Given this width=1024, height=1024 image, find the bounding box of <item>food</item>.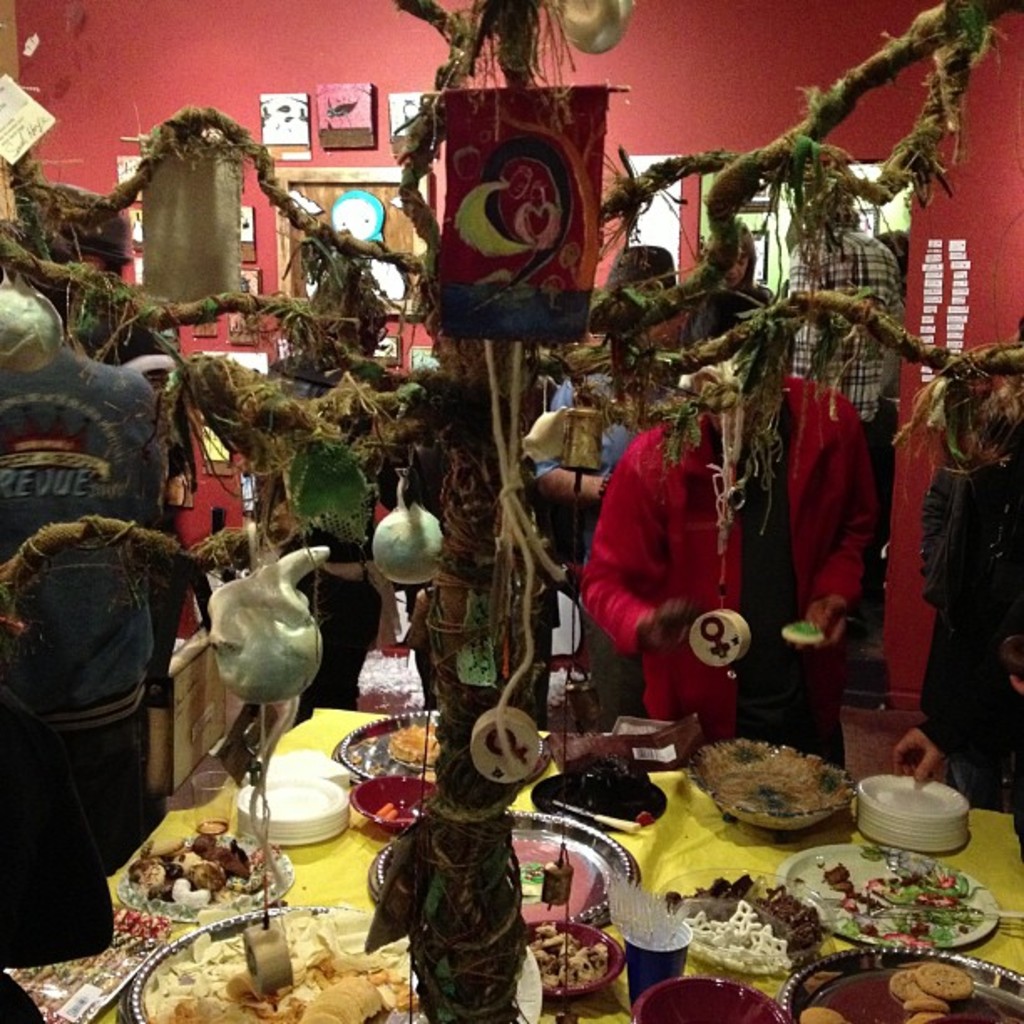
rect(801, 852, 982, 945).
